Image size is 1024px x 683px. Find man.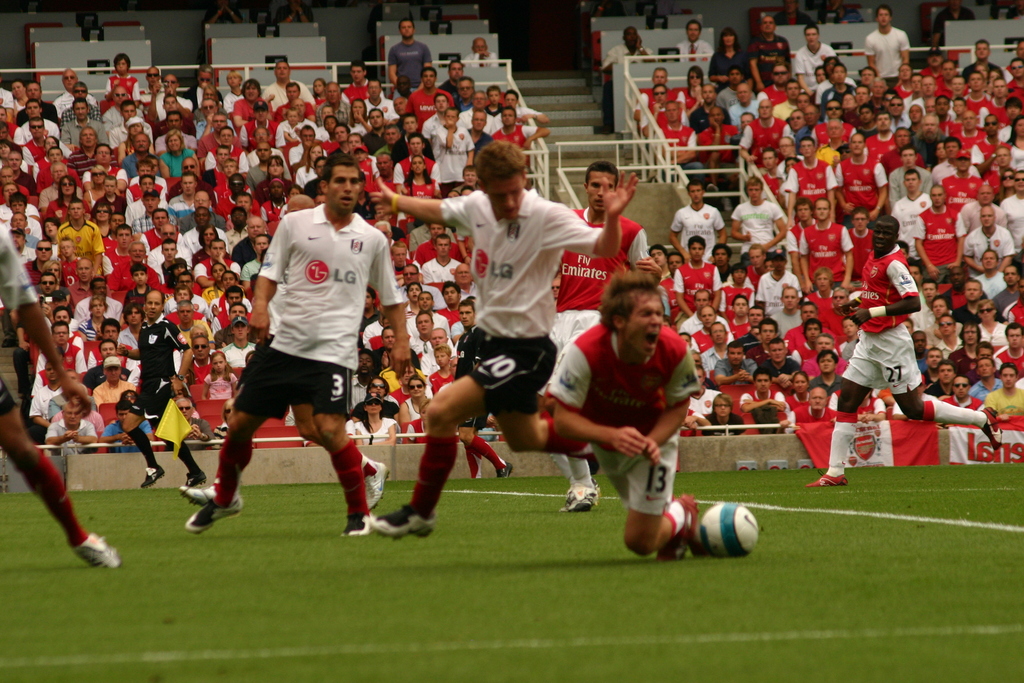
x1=788 y1=23 x2=838 y2=97.
